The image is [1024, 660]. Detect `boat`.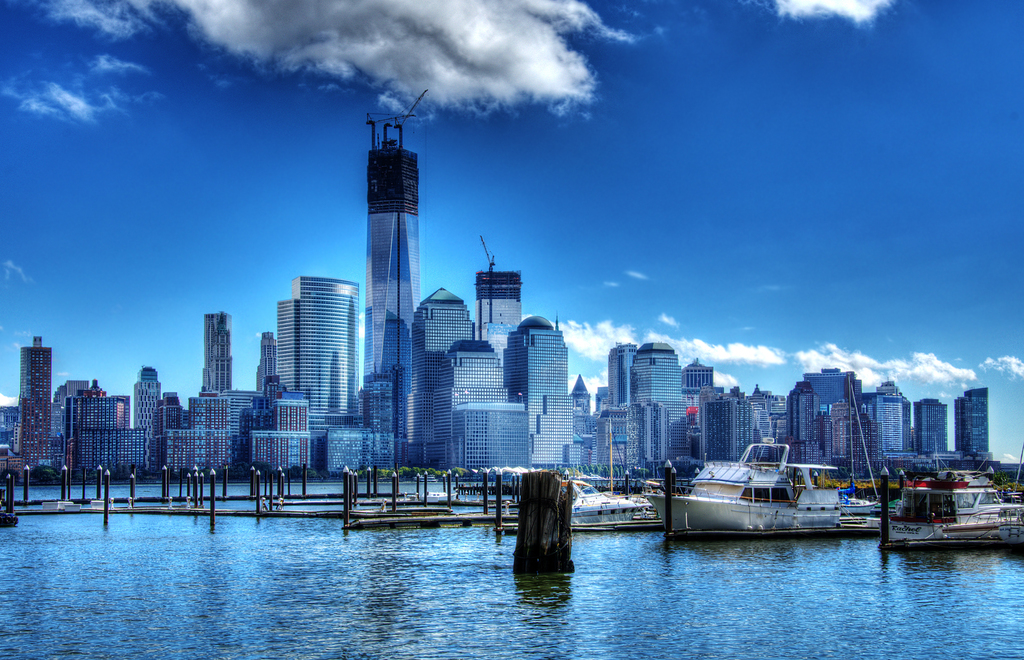
Detection: 662:433:894:544.
